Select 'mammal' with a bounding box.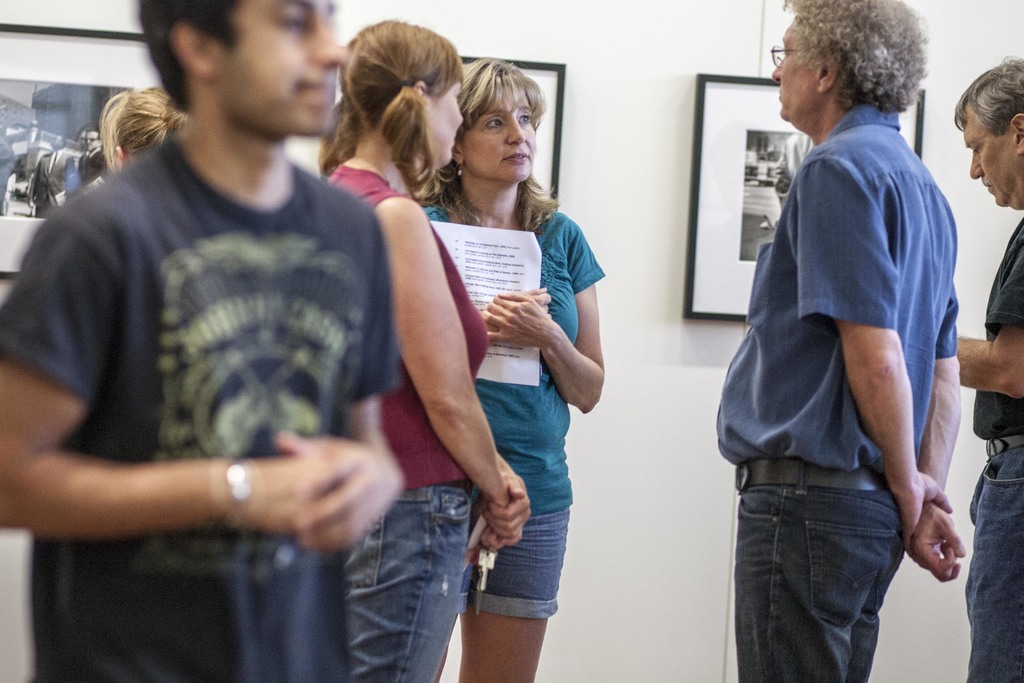
BBox(93, 85, 182, 185).
